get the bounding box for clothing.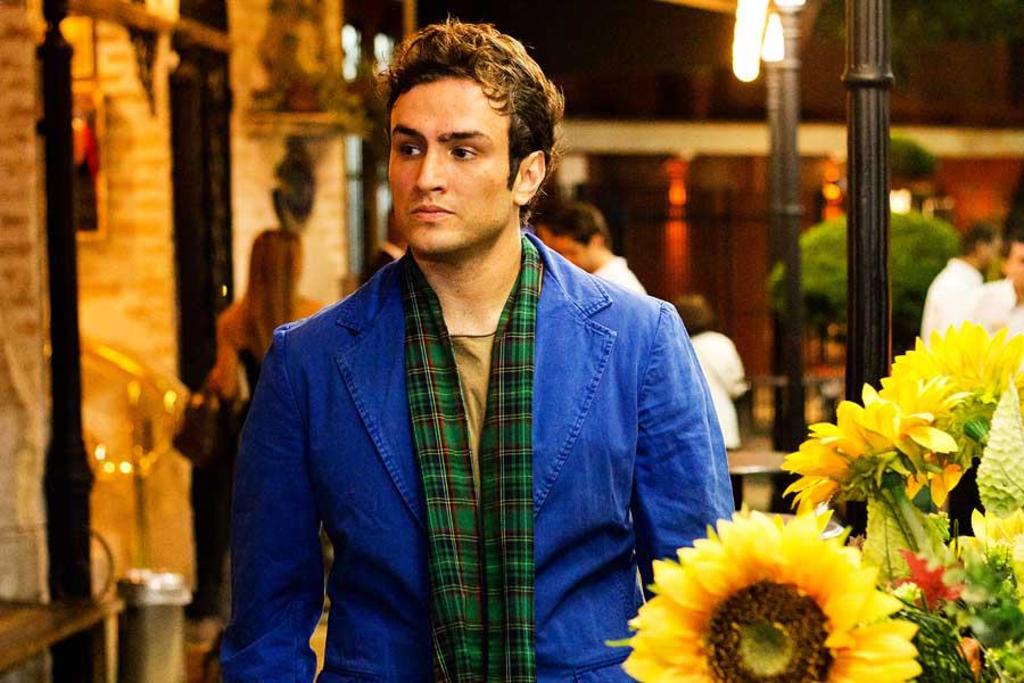
688, 328, 752, 449.
